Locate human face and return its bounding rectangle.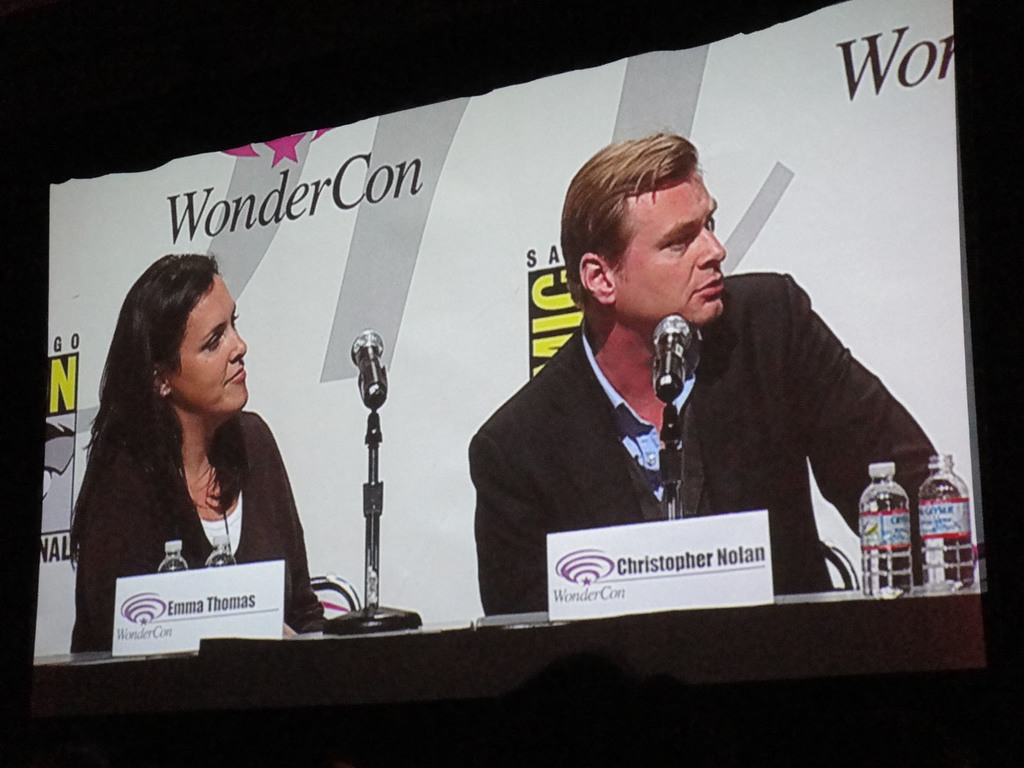
detection(174, 260, 255, 414).
